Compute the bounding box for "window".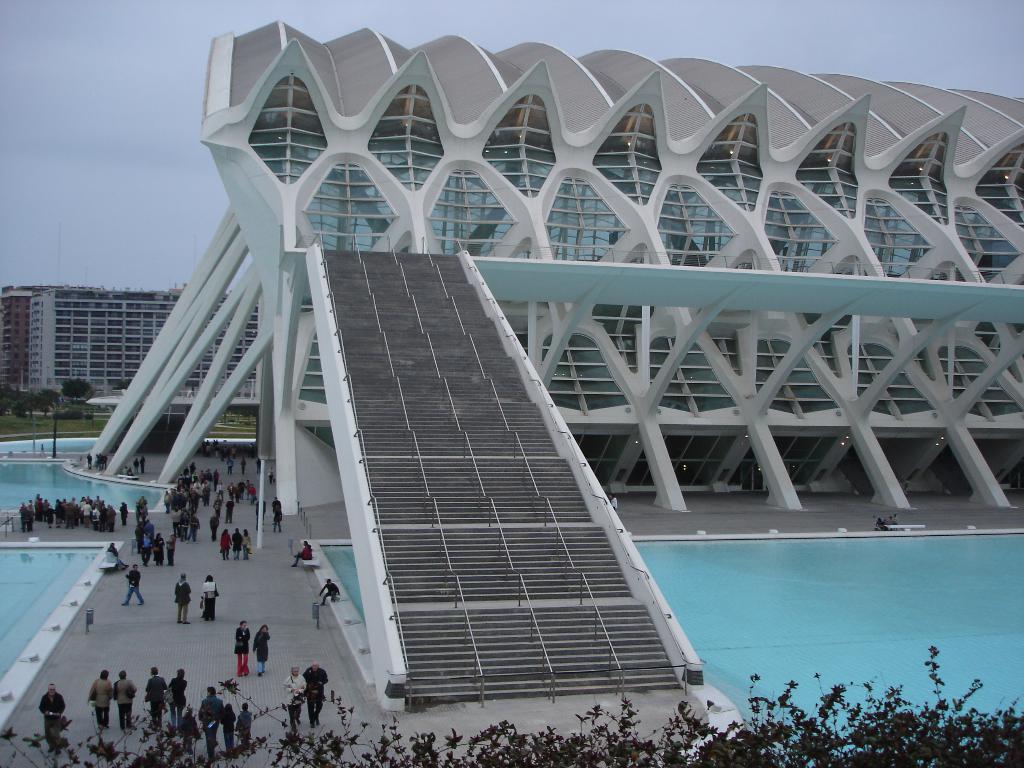
region(243, 71, 330, 187).
